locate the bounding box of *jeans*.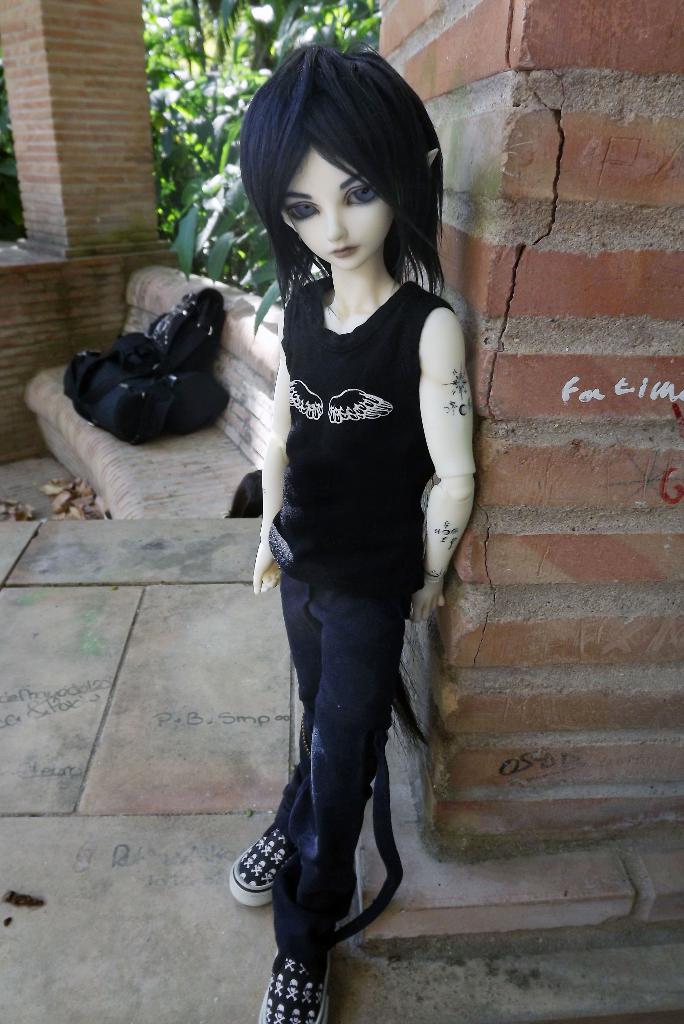
Bounding box: 267,563,407,958.
